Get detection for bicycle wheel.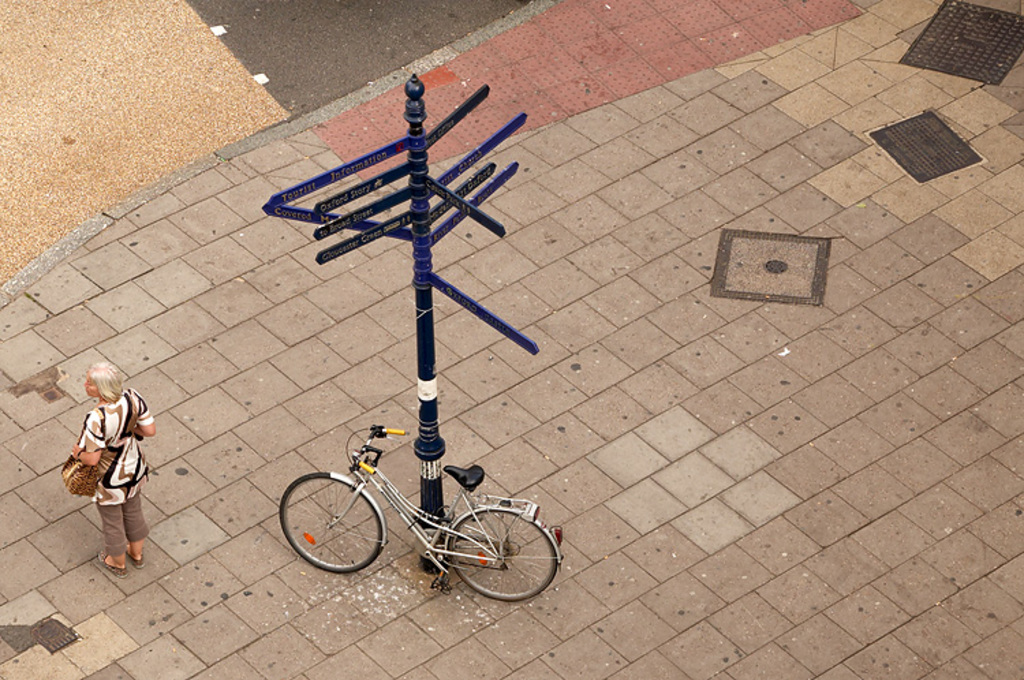
Detection: pyautogui.locateOnScreen(416, 497, 558, 599).
